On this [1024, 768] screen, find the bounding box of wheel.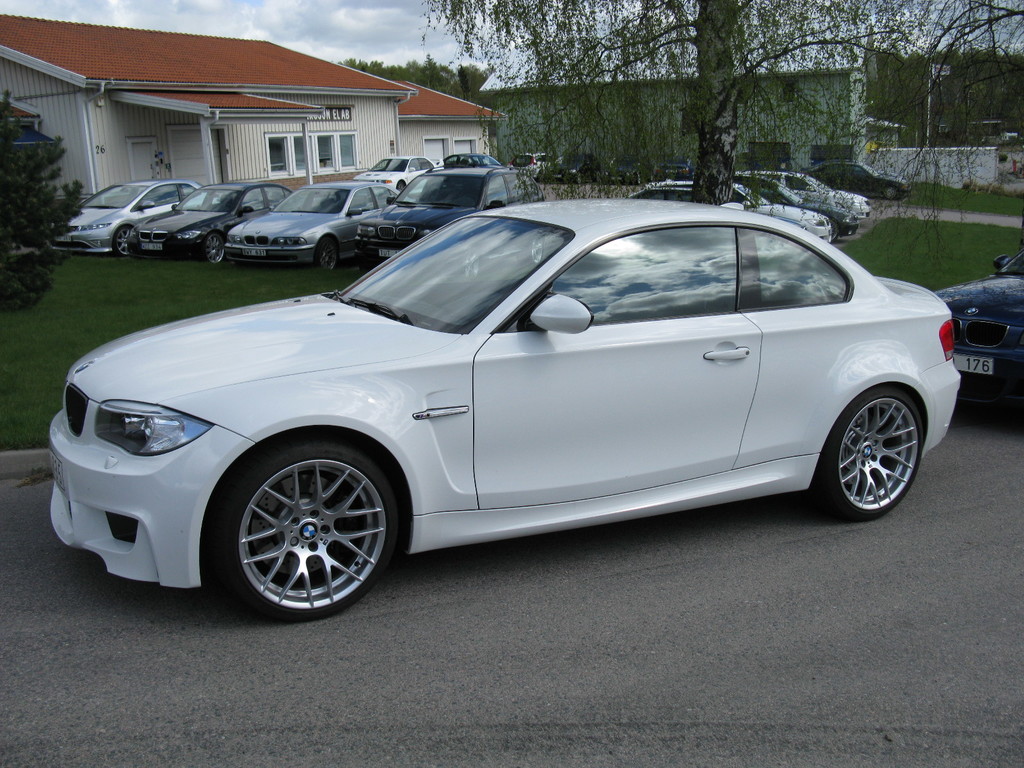
Bounding box: l=809, t=388, r=925, b=516.
